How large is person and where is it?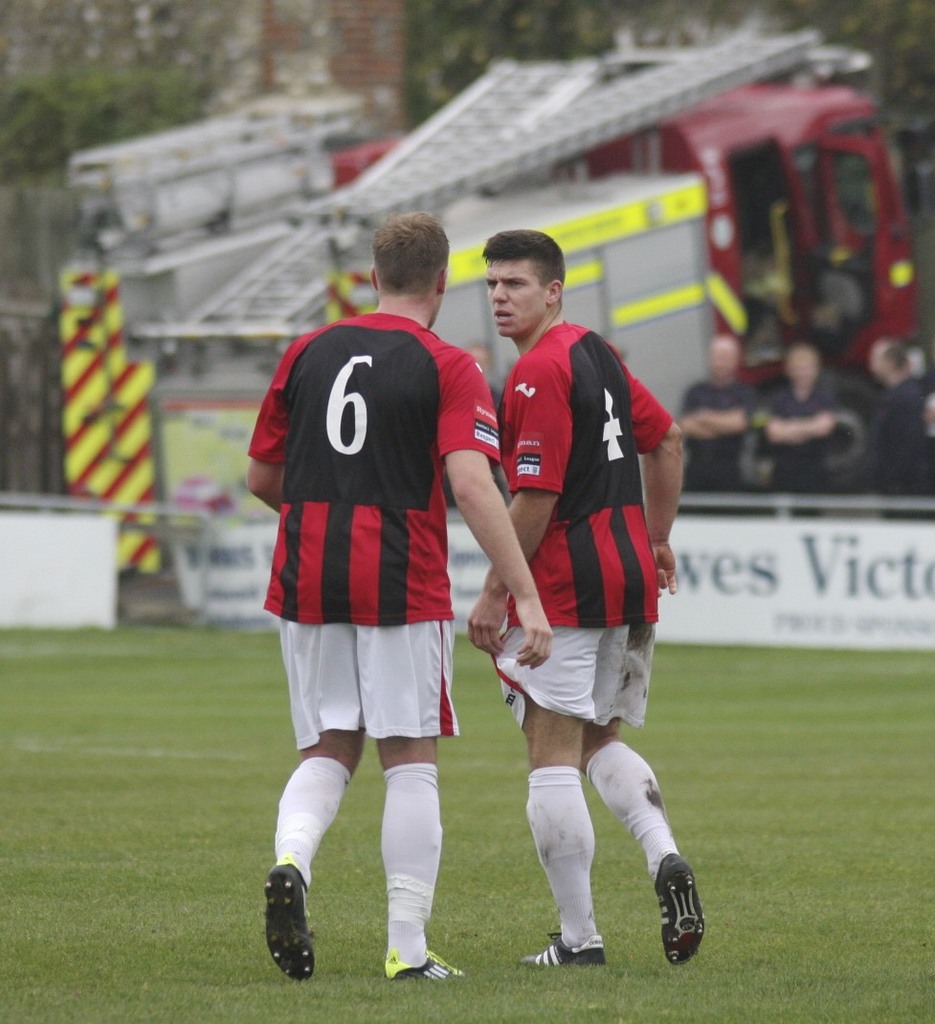
Bounding box: 253, 214, 553, 979.
